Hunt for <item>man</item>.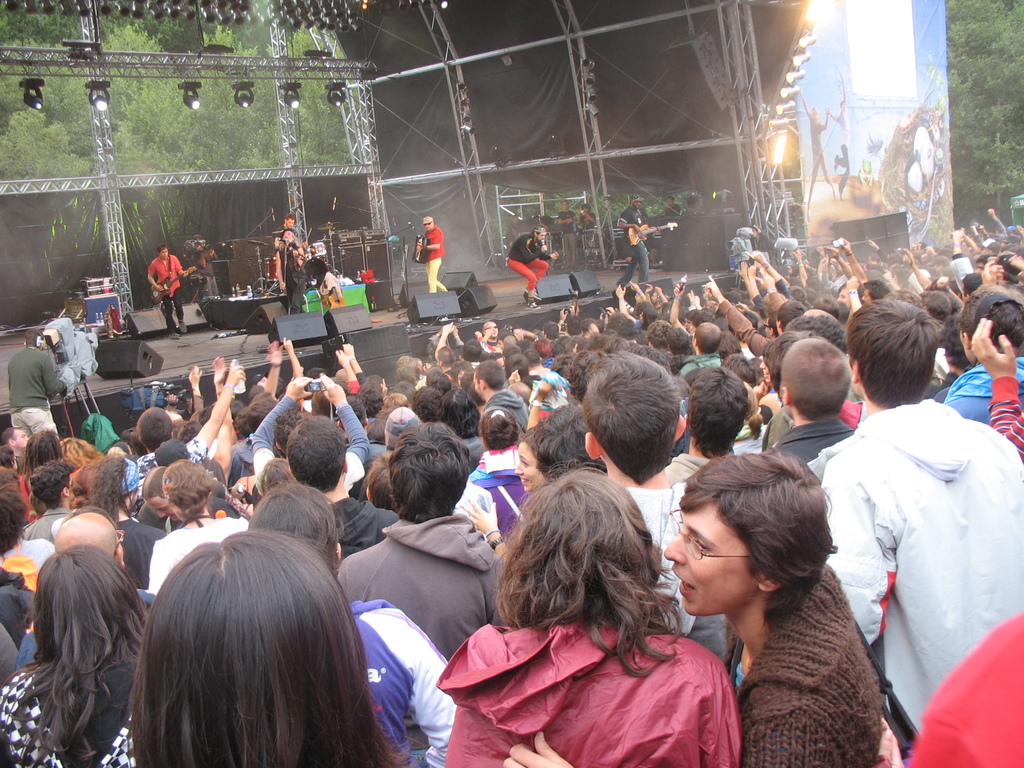
Hunted down at 613/196/654/292.
